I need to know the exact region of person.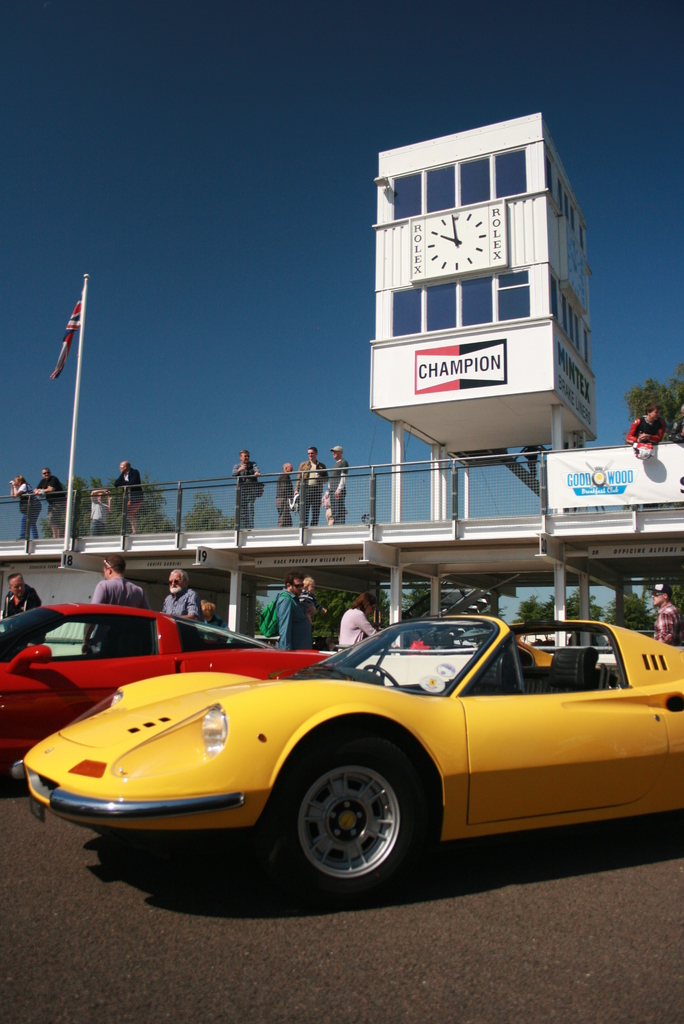
Region: bbox(340, 592, 382, 655).
